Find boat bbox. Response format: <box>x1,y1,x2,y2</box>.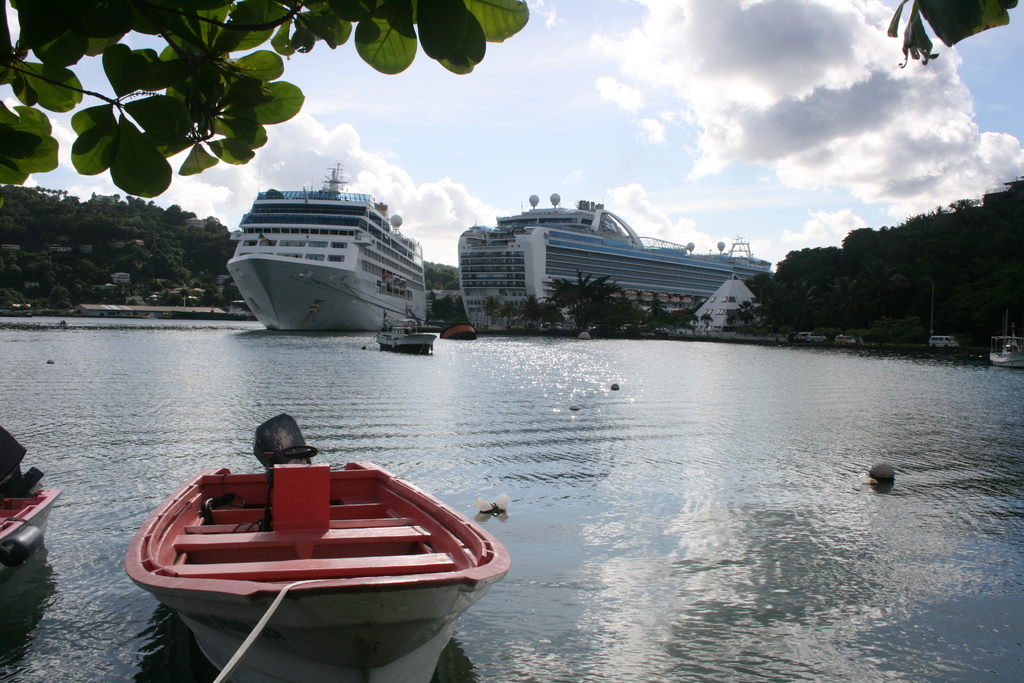
<box>141,425,509,682</box>.
